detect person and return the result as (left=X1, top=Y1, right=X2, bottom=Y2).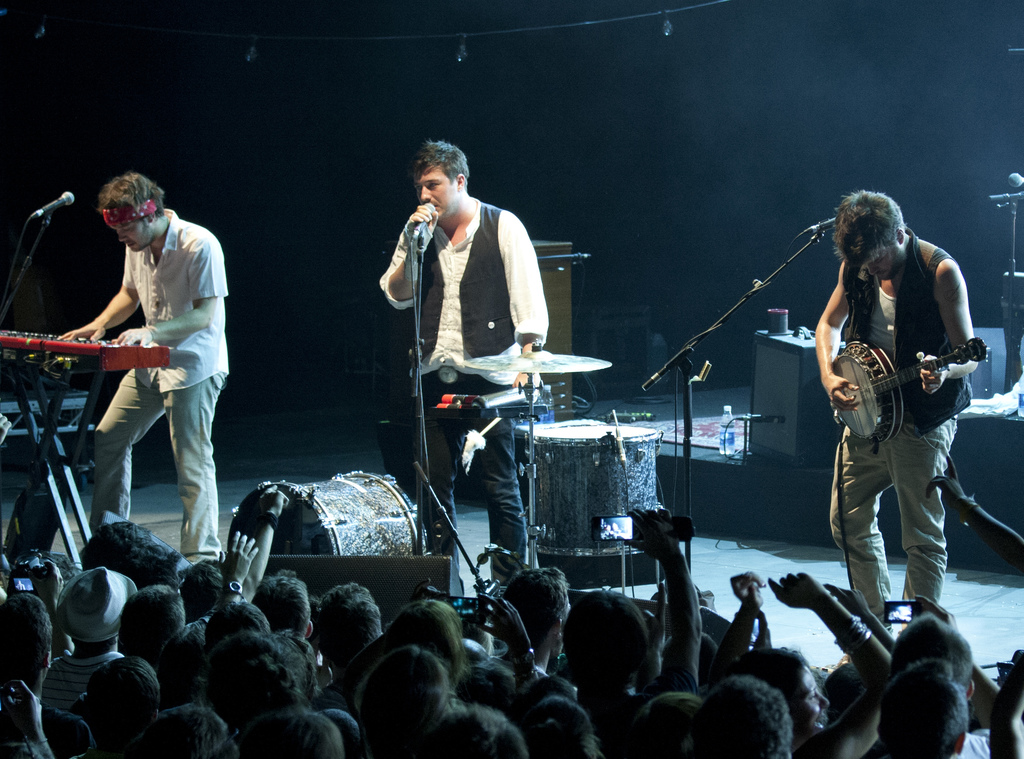
(left=879, top=603, right=989, bottom=725).
